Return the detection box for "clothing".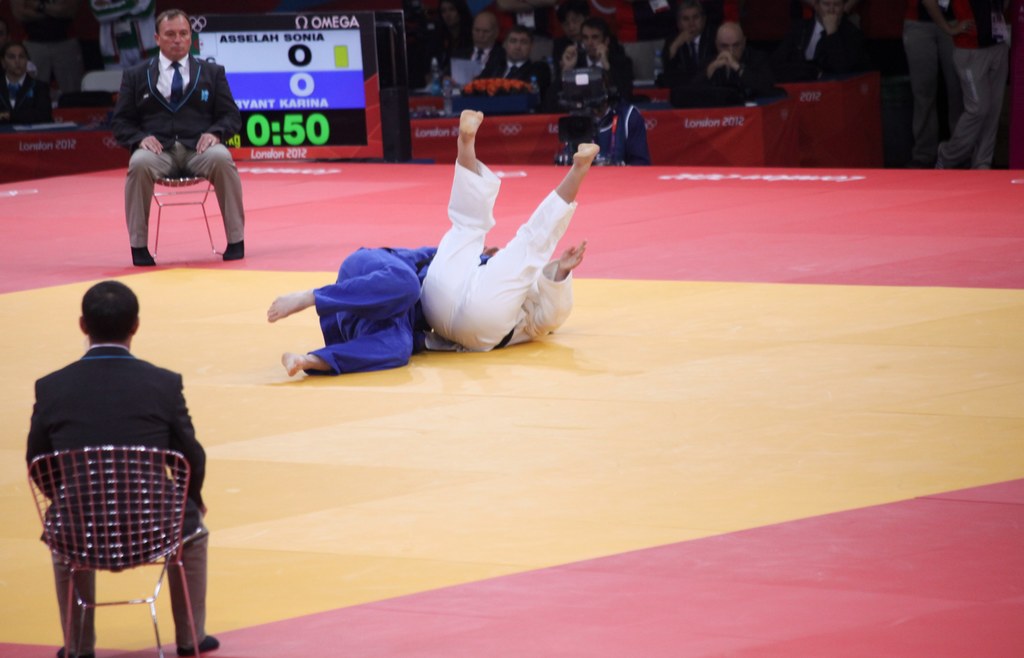
select_region(420, 157, 573, 355).
